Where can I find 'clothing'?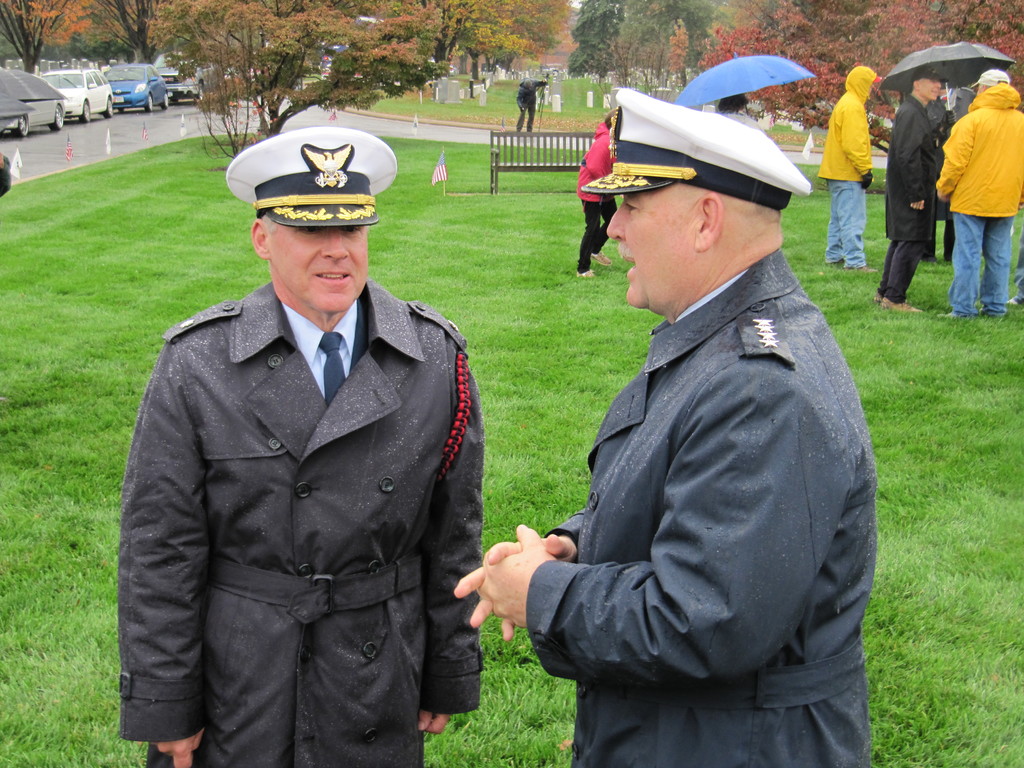
You can find it at left=935, top=83, right=1023, bottom=317.
